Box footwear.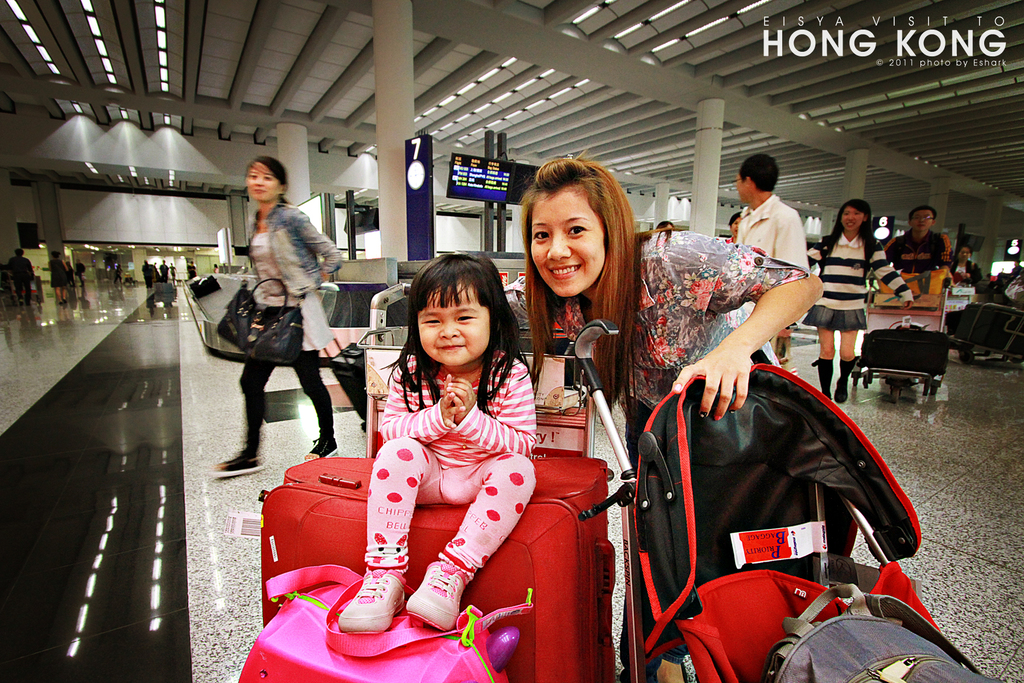
locate(836, 379, 849, 401).
